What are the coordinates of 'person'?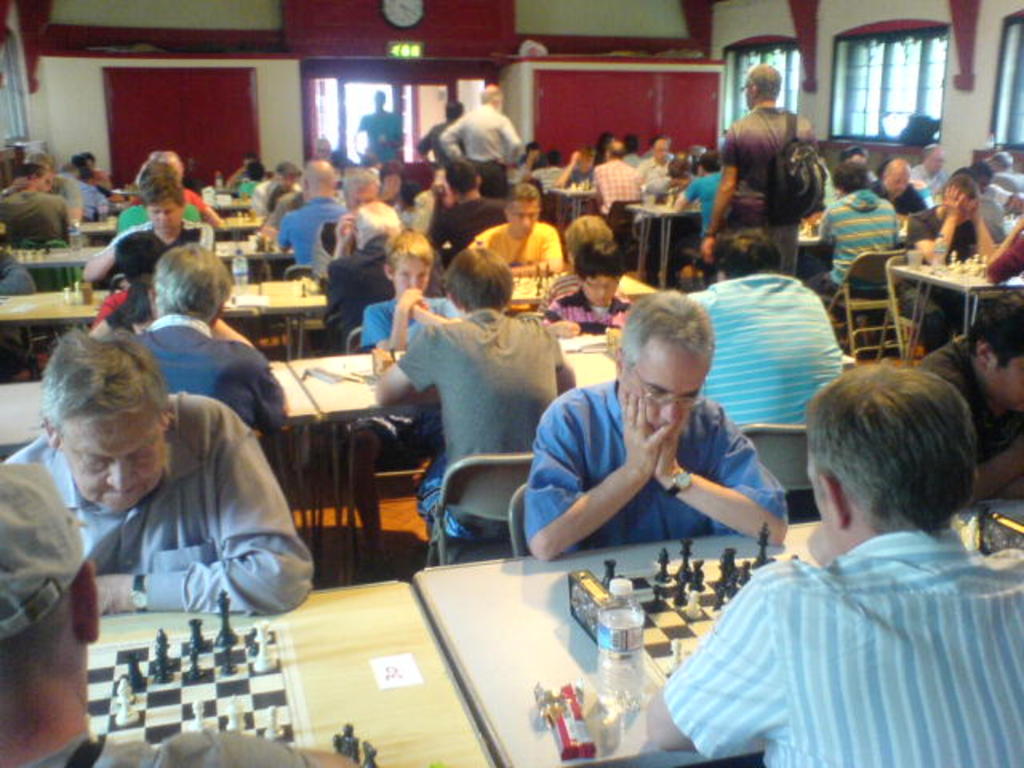
<box>536,238,642,338</box>.
